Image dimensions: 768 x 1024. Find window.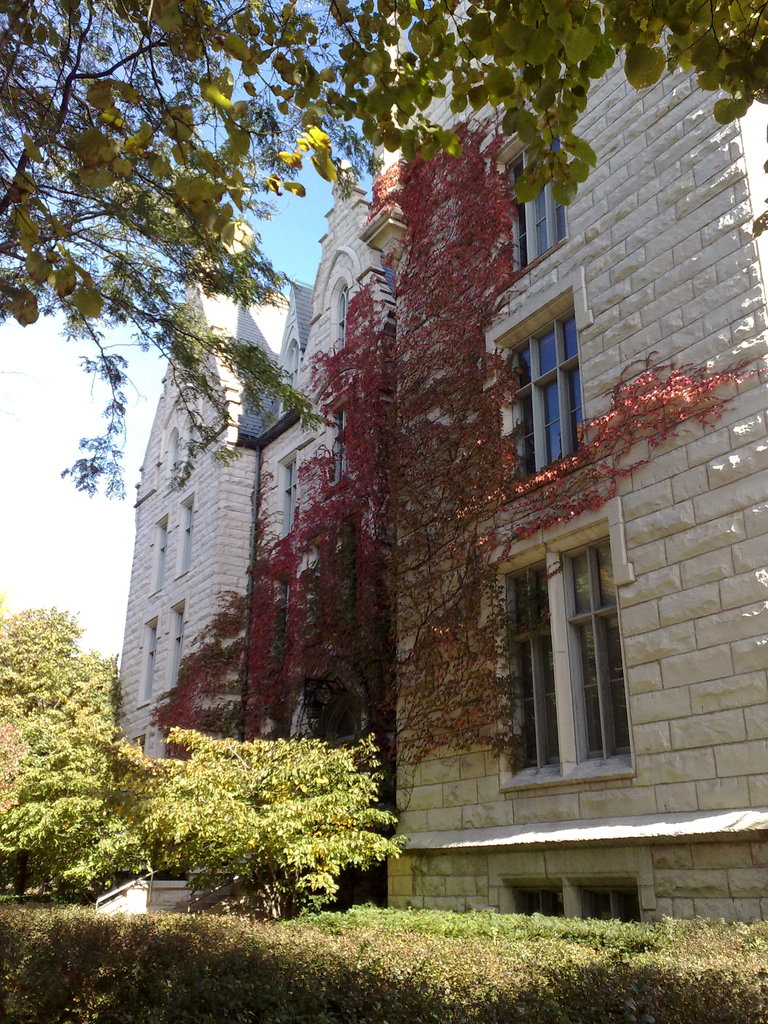
[495, 102, 570, 294].
